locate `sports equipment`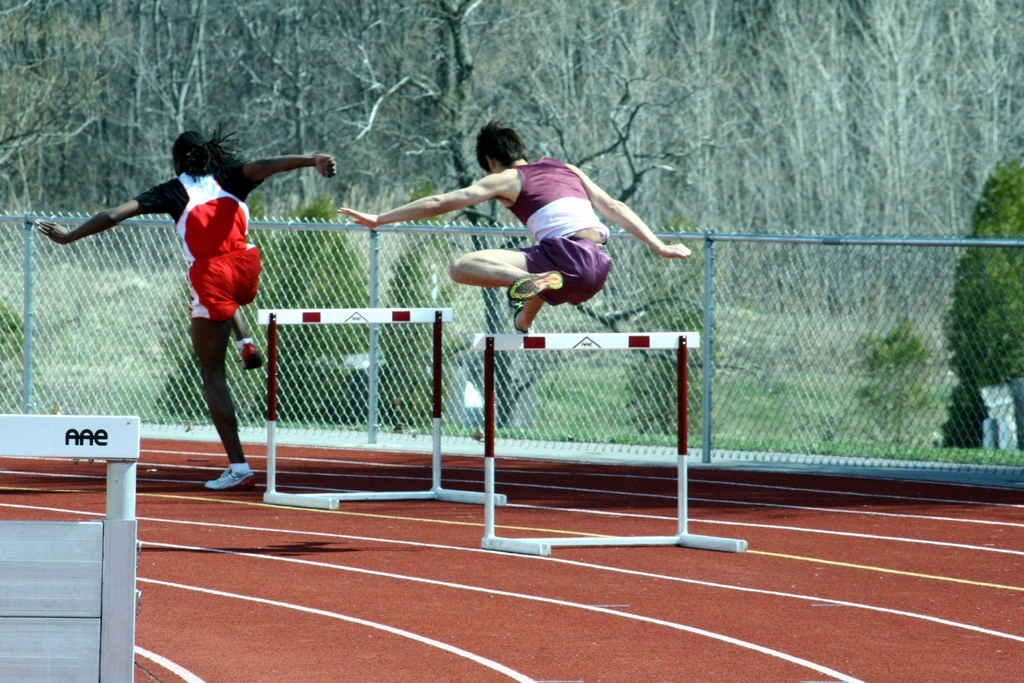
243/344/265/373
